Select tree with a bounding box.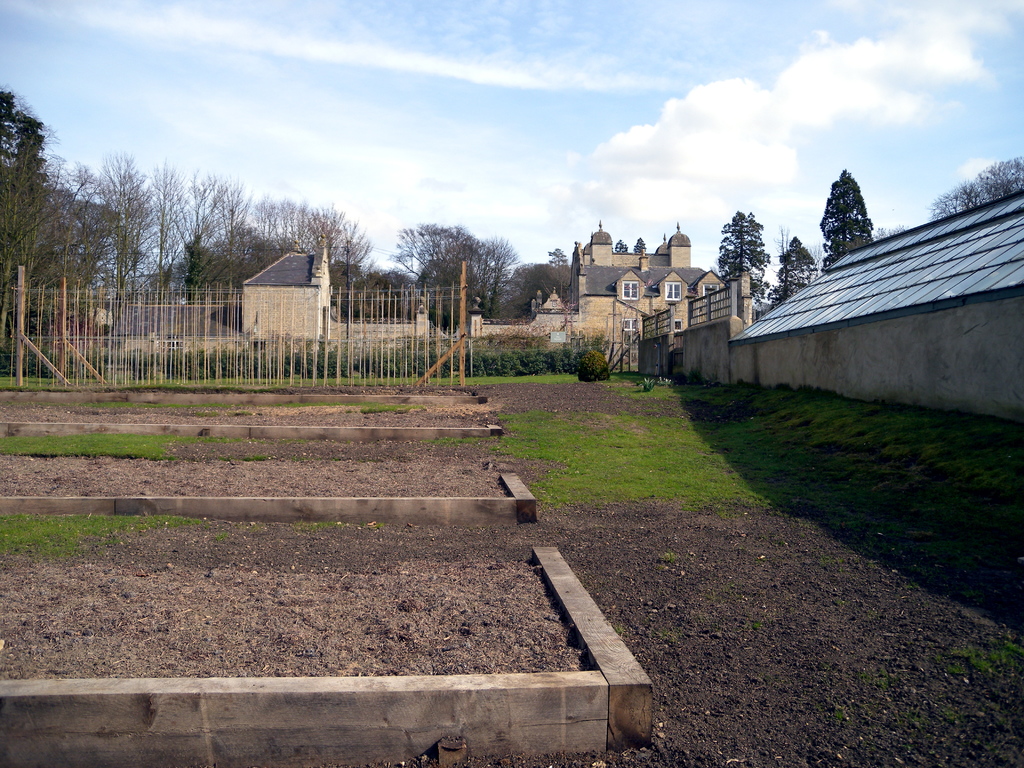
(left=712, top=211, right=770, bottom=308).
